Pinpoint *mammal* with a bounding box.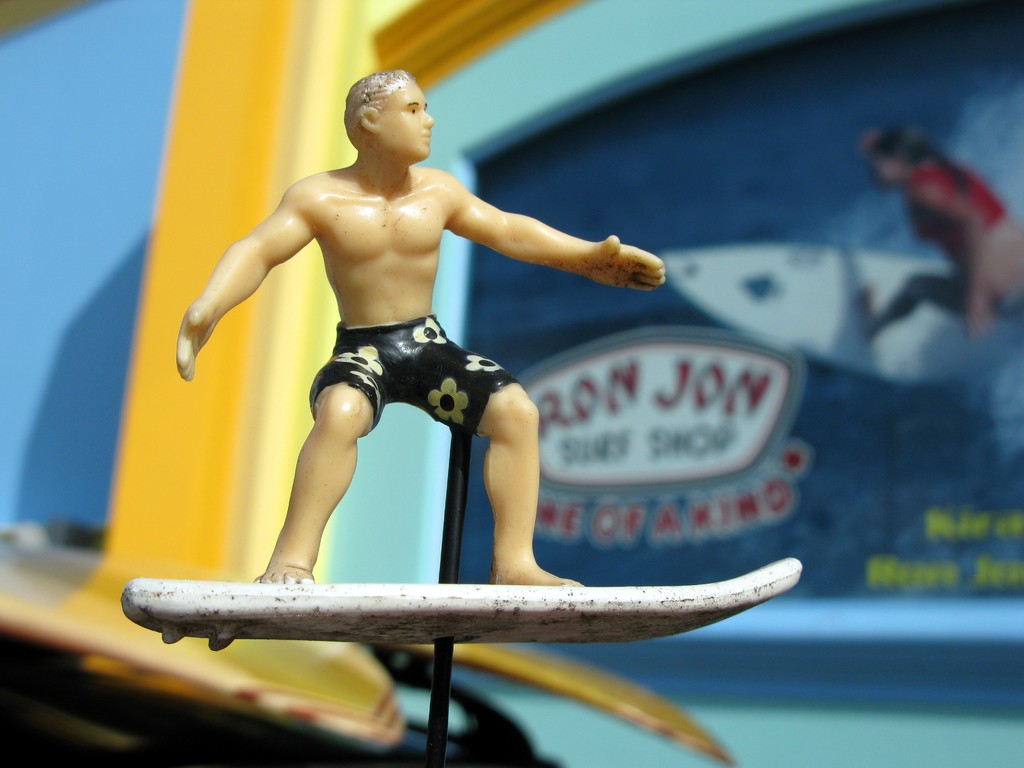
<box>865,120,1023,339</box>.
